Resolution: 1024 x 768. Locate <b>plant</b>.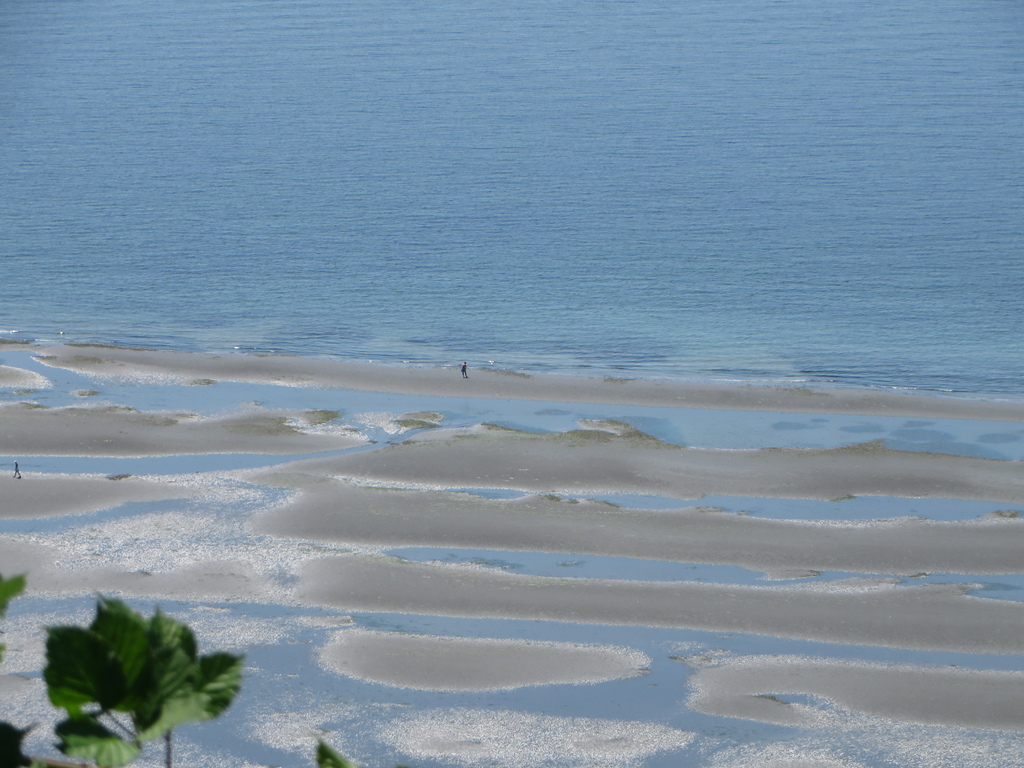
pyautogui.locateOnScreen(317, 738, 356, 767).
